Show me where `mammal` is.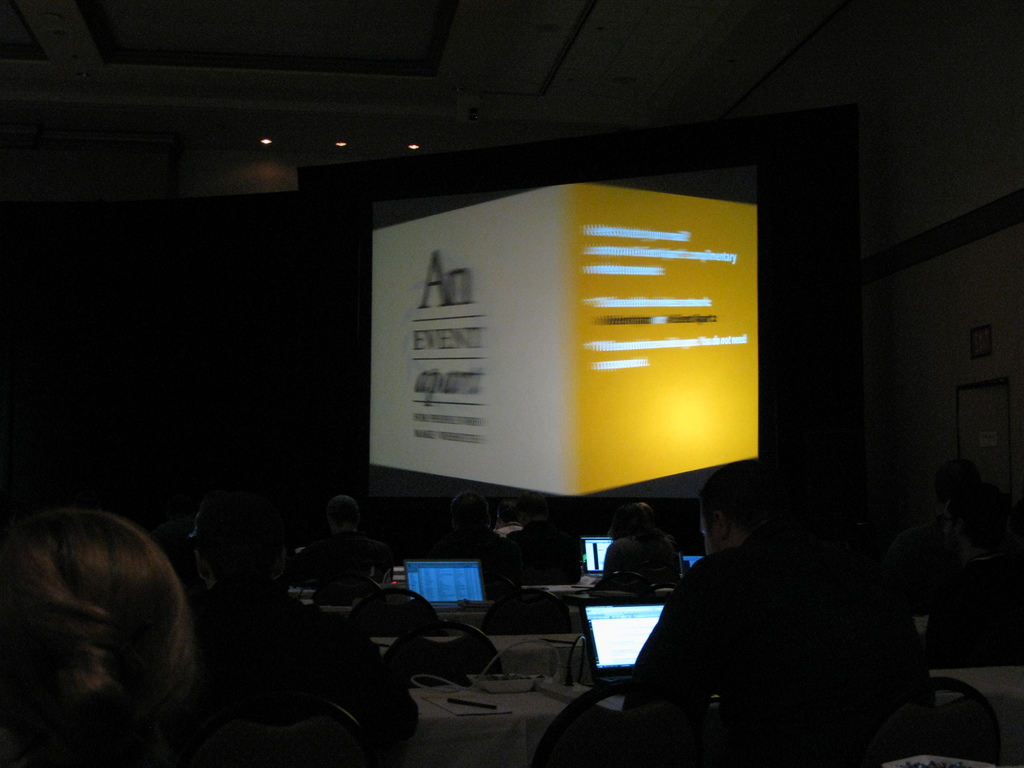
`mammal` is at 620,458,935,767.
